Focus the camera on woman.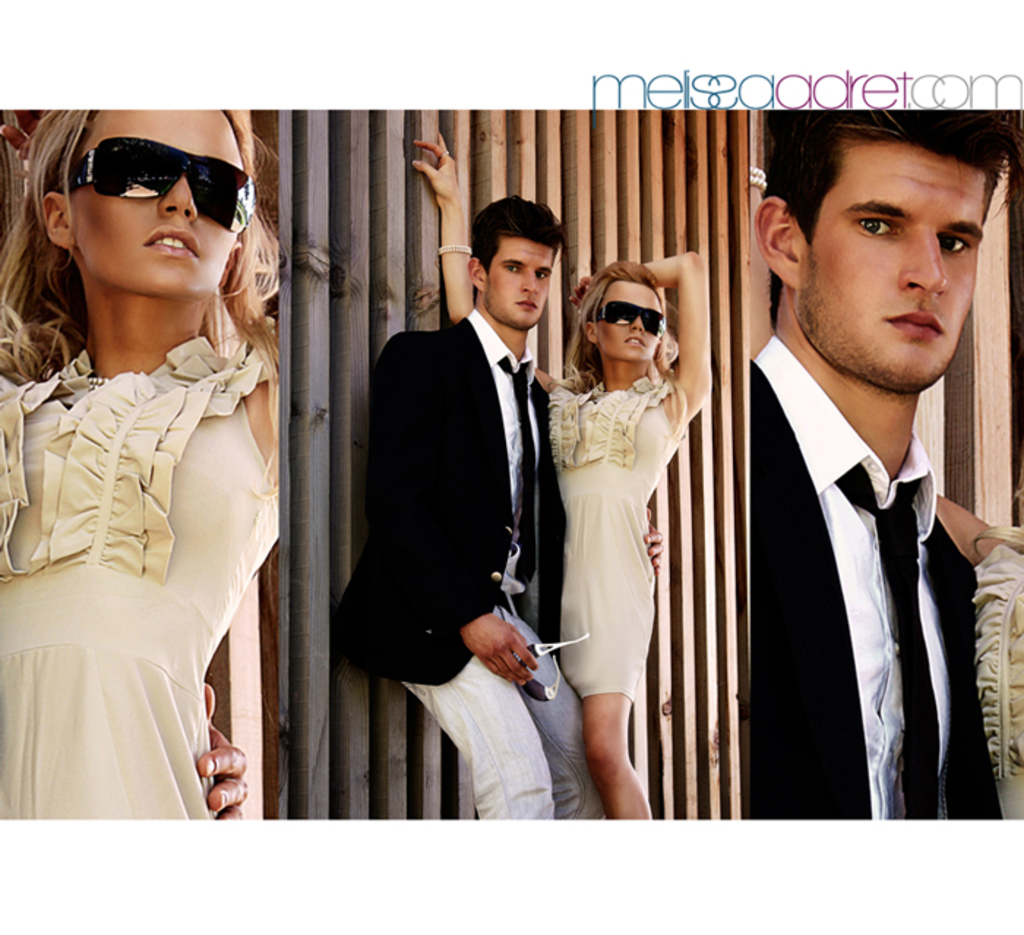
Focus region: rect(4, 85, 297, 843).
